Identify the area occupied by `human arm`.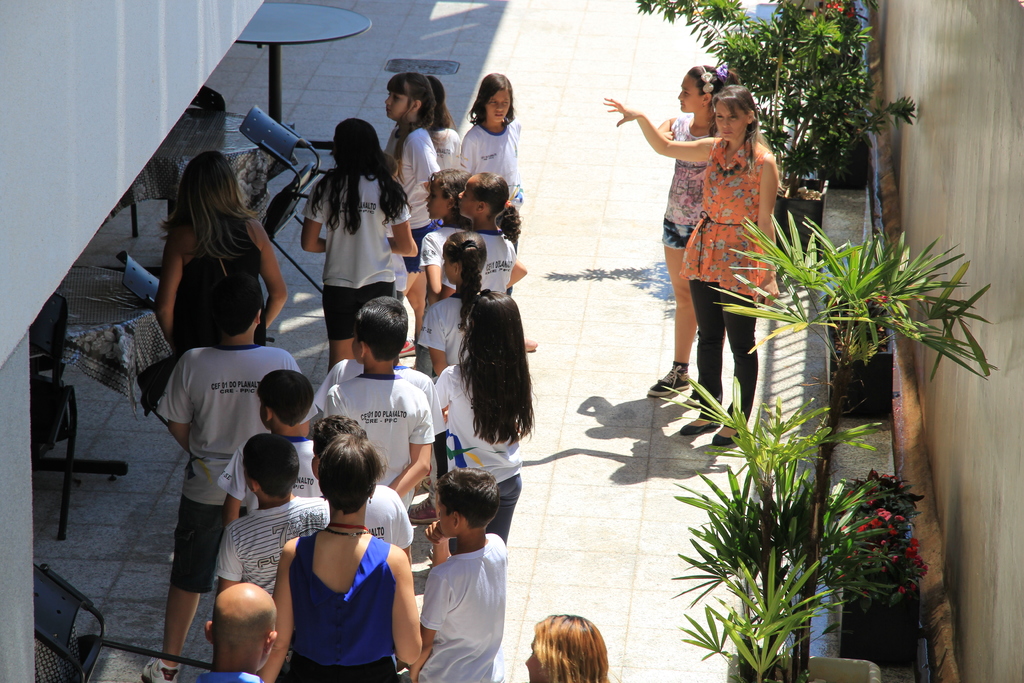
Area: Rect(157, 346, 193, 456).
